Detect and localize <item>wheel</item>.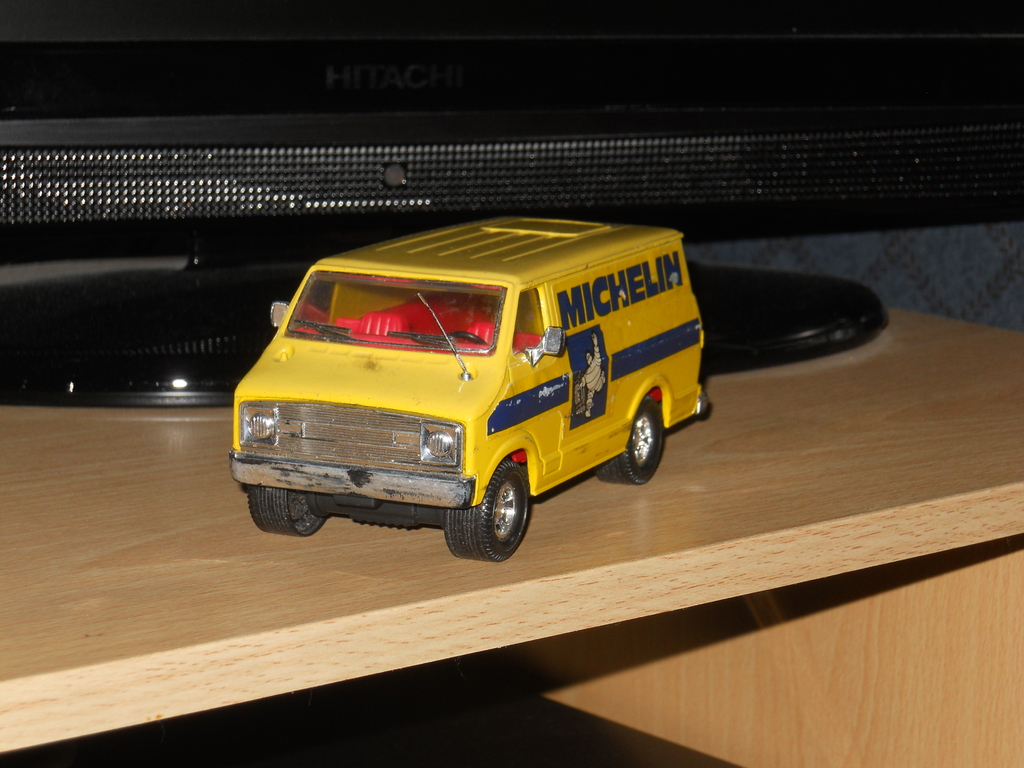
Localized at 443 460 527 563.
